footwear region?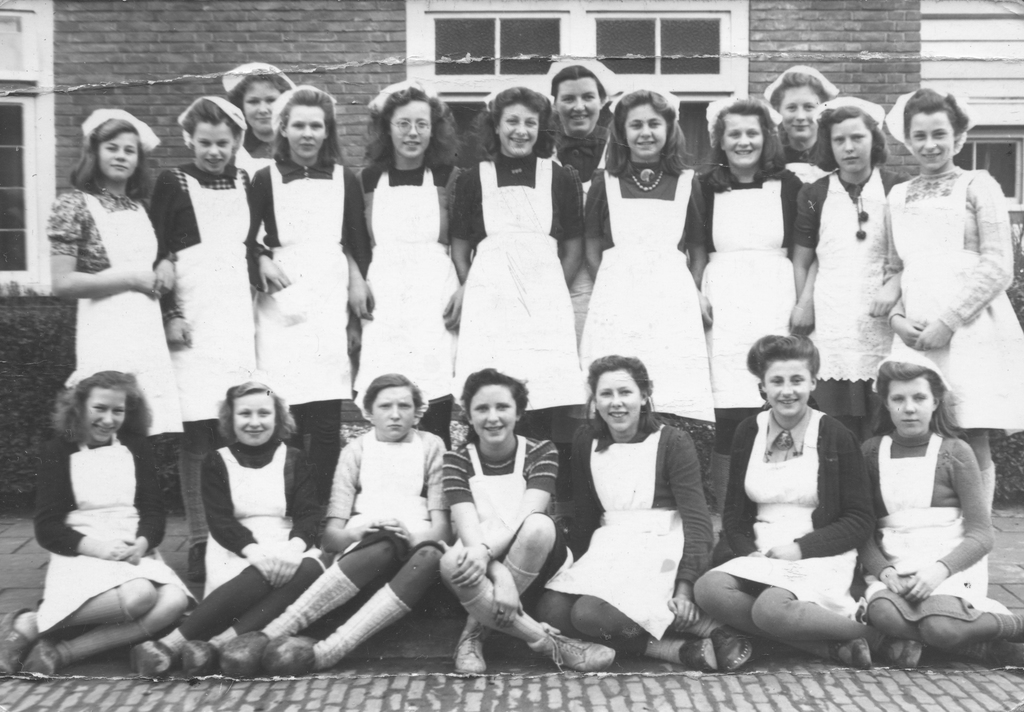
<region>260, 631, 322, 677</region>
